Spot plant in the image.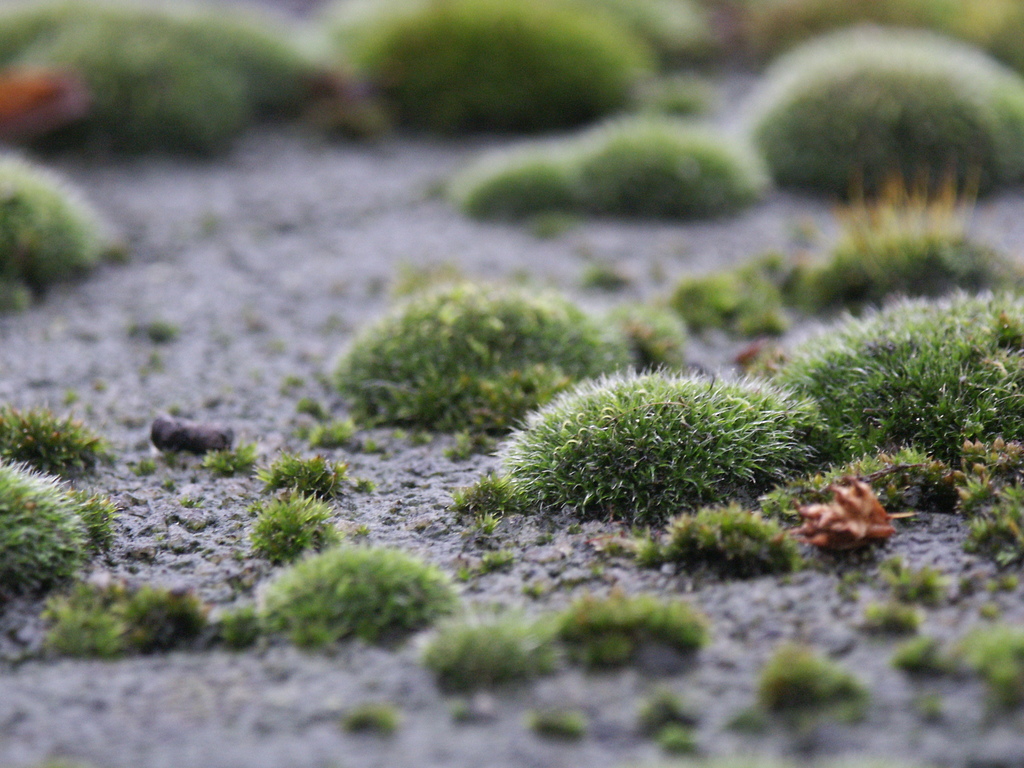
plant found at locate(860, 607, 920, 638).
